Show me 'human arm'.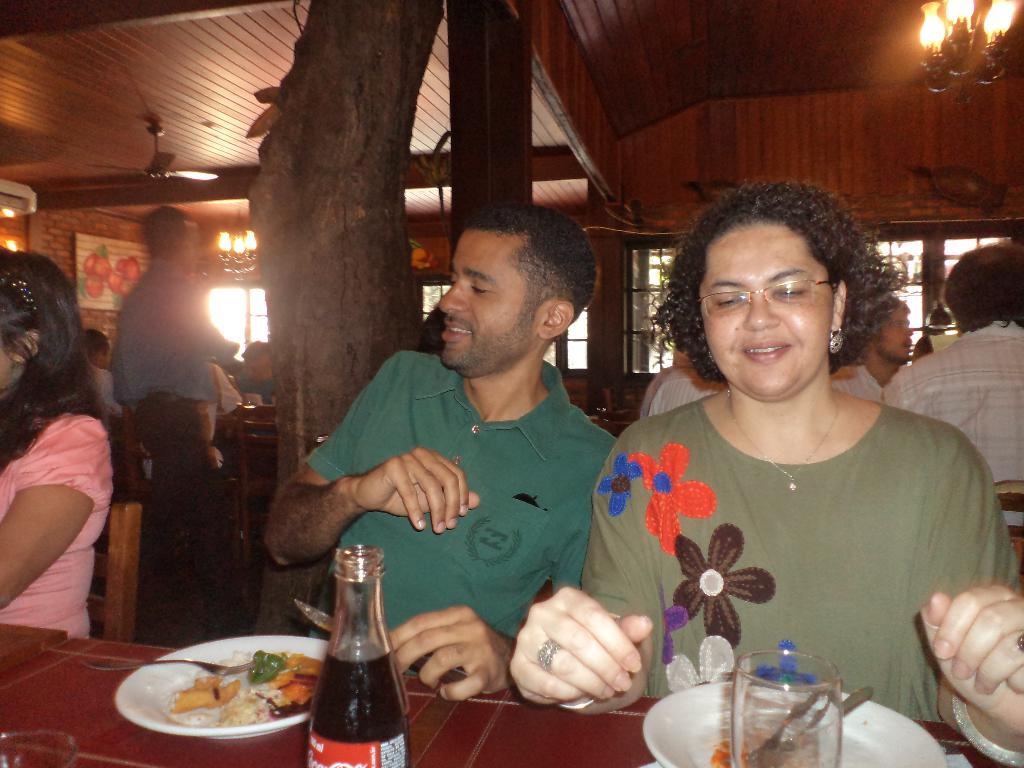
'human arm' is here: (x1=182, y1=275, x2=240, y2=374).
